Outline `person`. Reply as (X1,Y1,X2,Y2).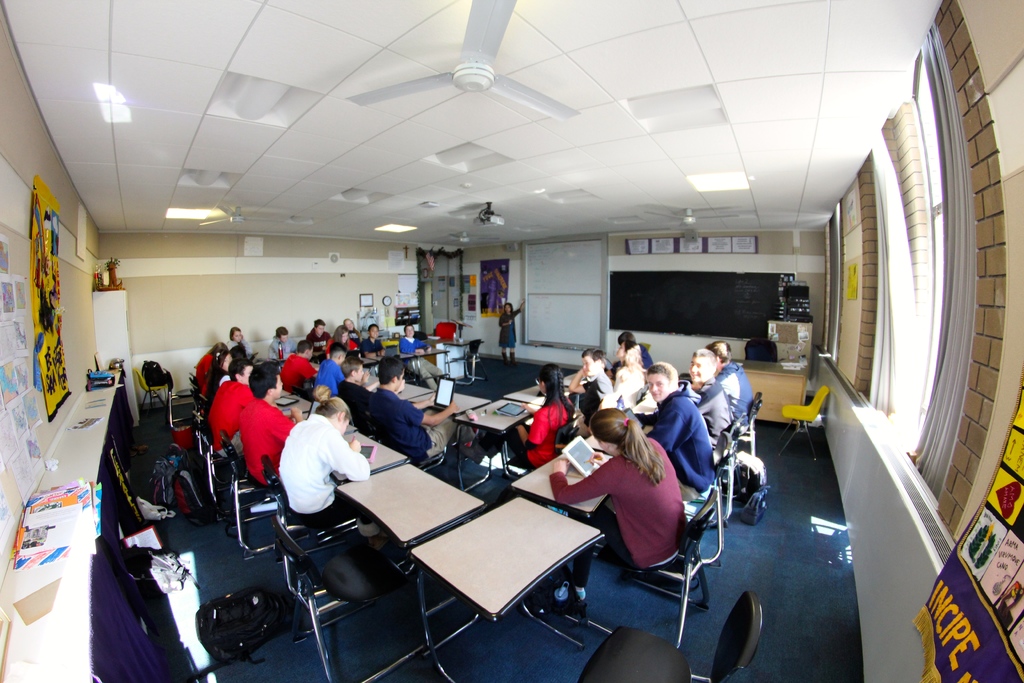
(495,299,531,361).
